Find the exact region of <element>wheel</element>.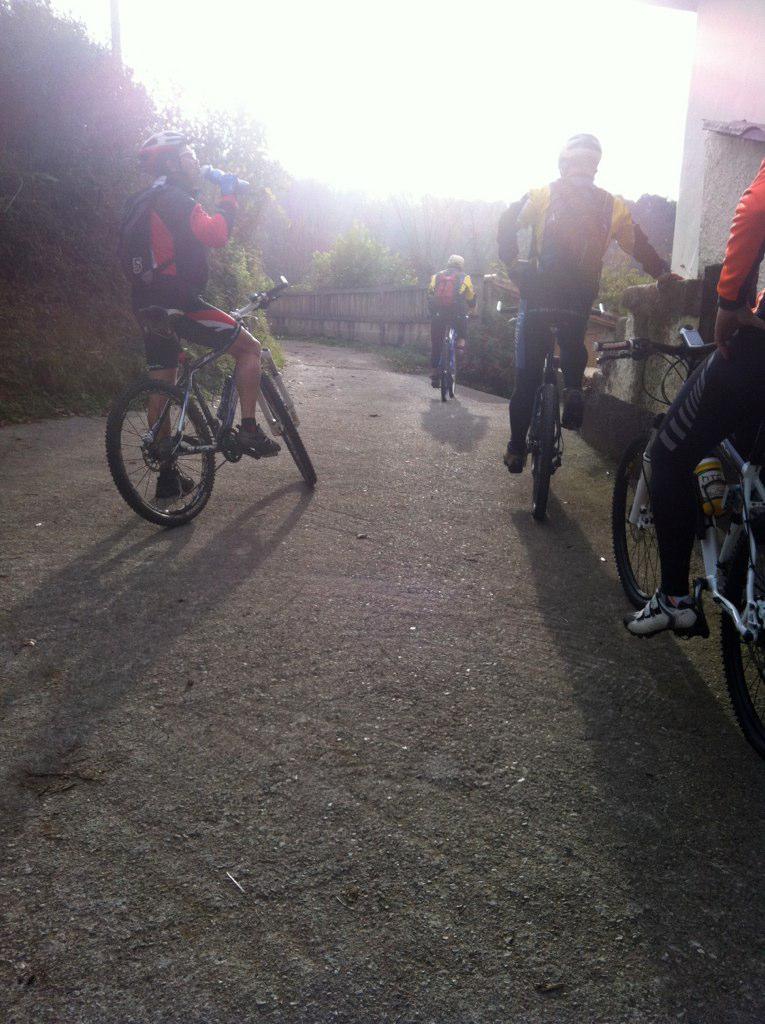
Exact region: [left=254, top=374, right=325, bottom=485].
